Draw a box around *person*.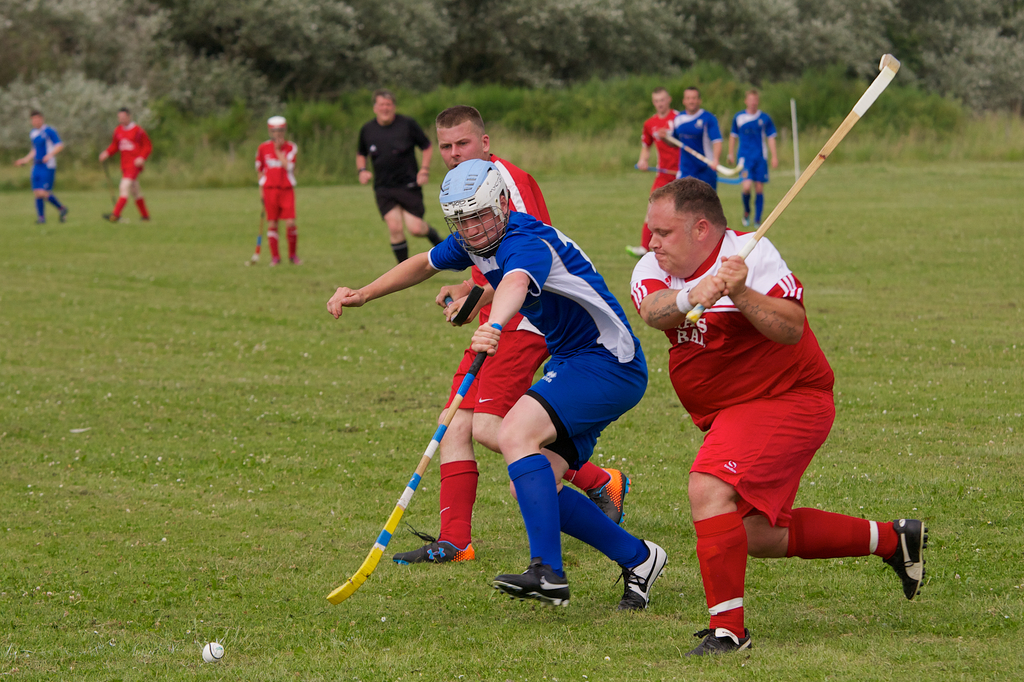
Rect(670, 180, 885, 646).
